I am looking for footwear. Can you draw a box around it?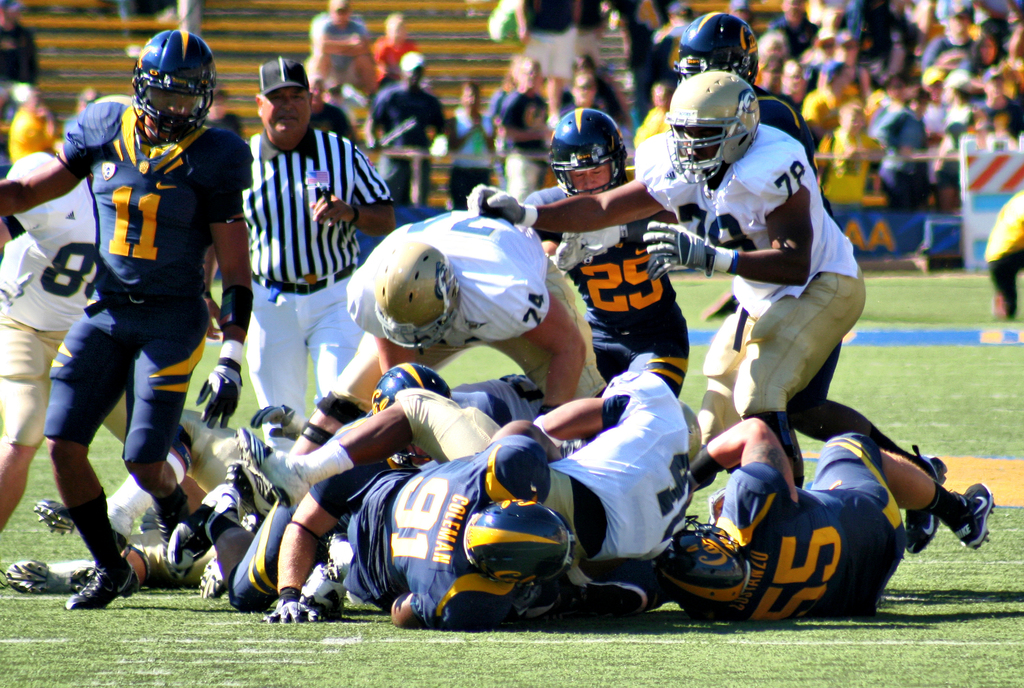
Sure, the bounding box is l=198, t=513, r=260, b=601.
